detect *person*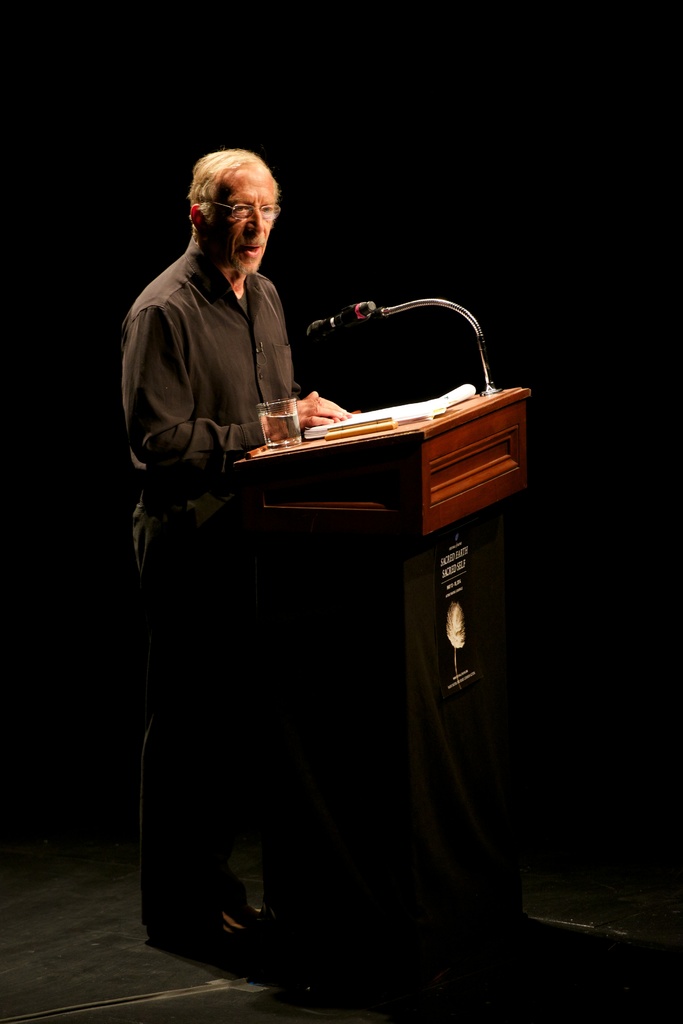
[115, 143, 355, 963]
